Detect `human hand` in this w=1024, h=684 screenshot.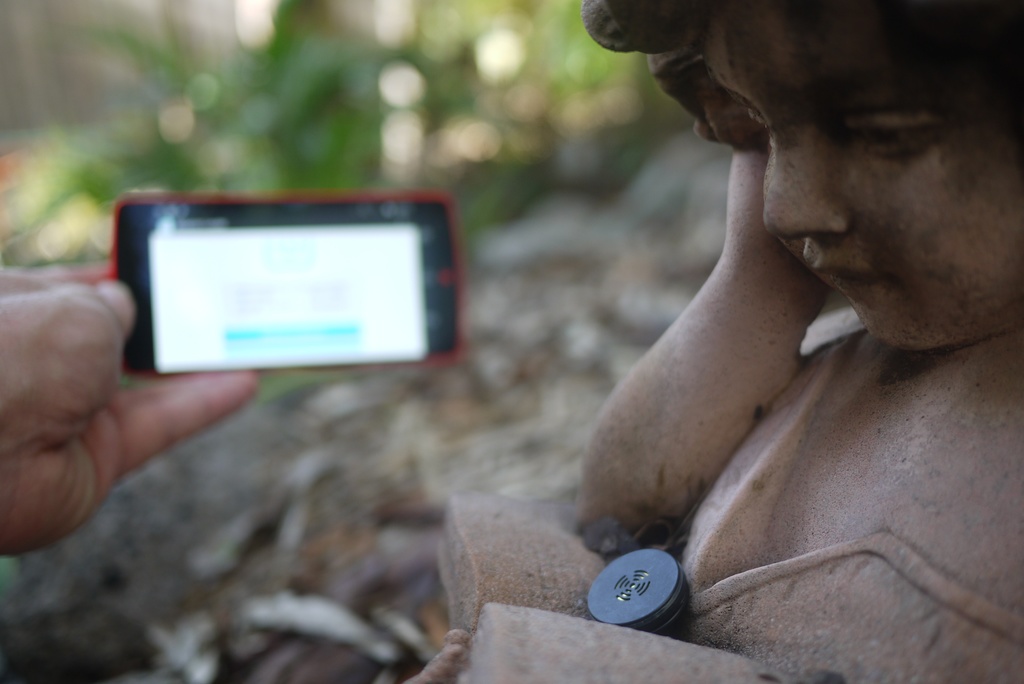
Detection: bbox(556, 188, 864, 568).
